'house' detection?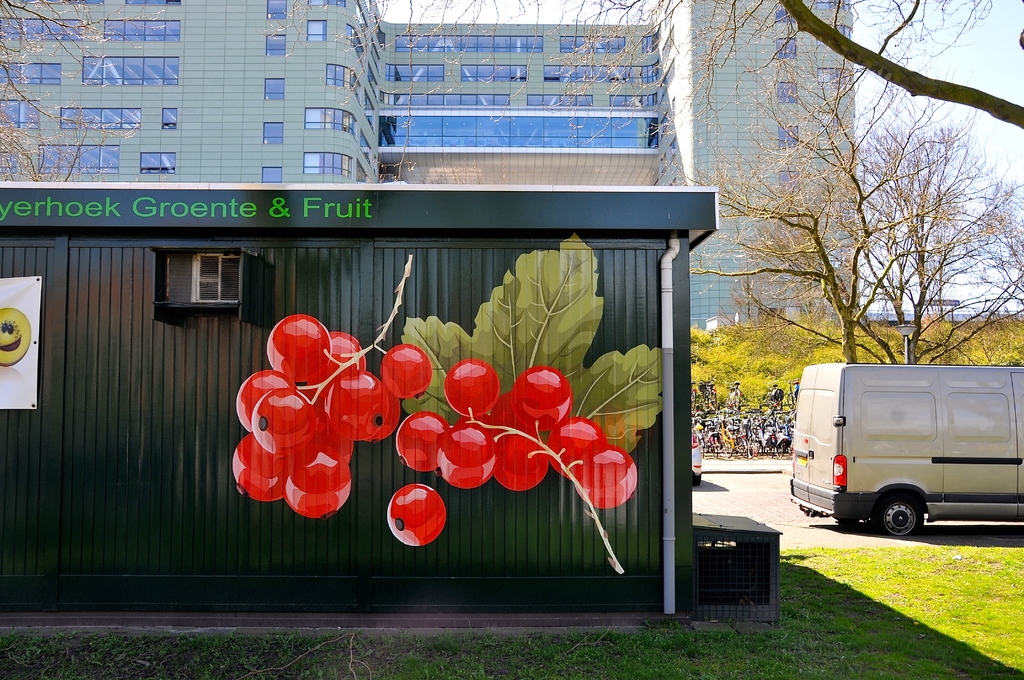
0 0 856 386
